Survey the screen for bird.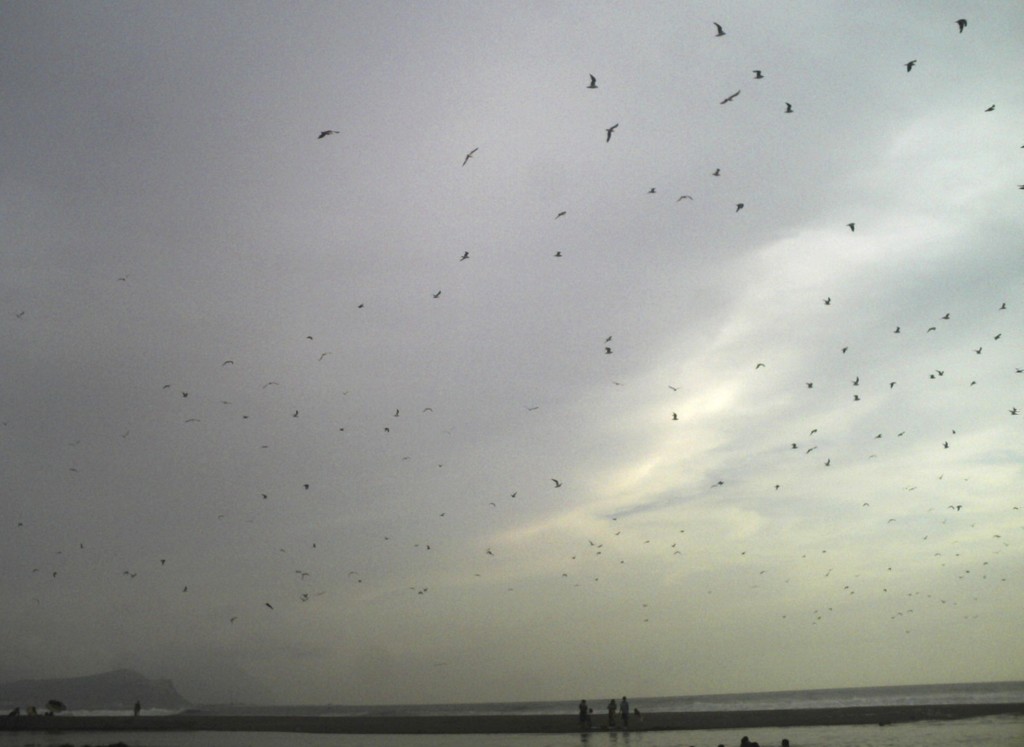
Survey found: [556,209,569,222].
